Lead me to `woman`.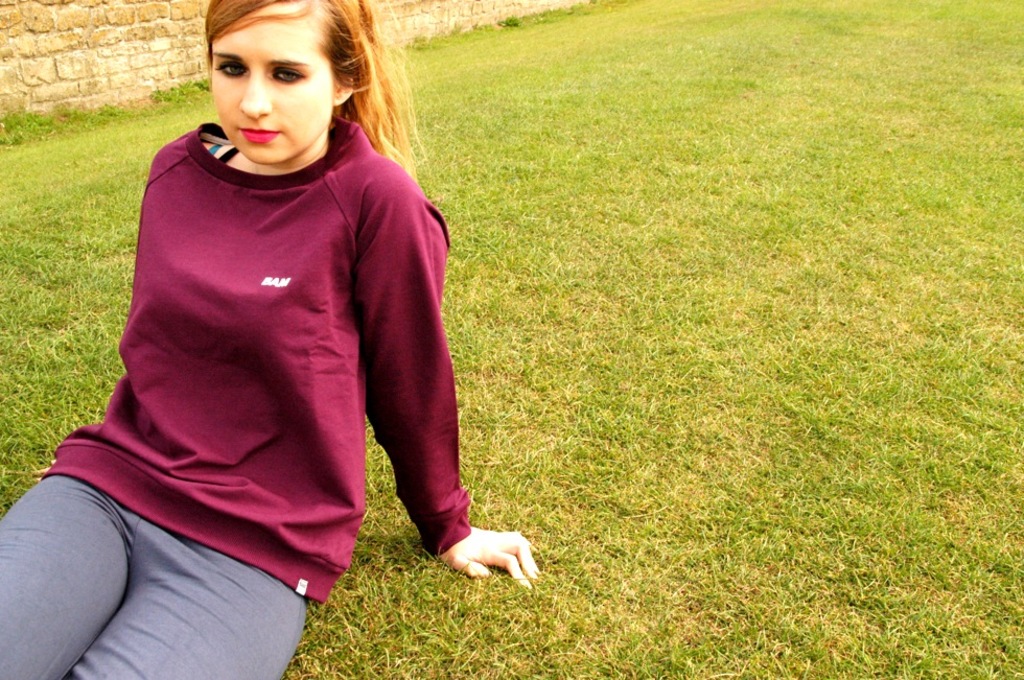
Lead to 0, 0, 543, 679.
